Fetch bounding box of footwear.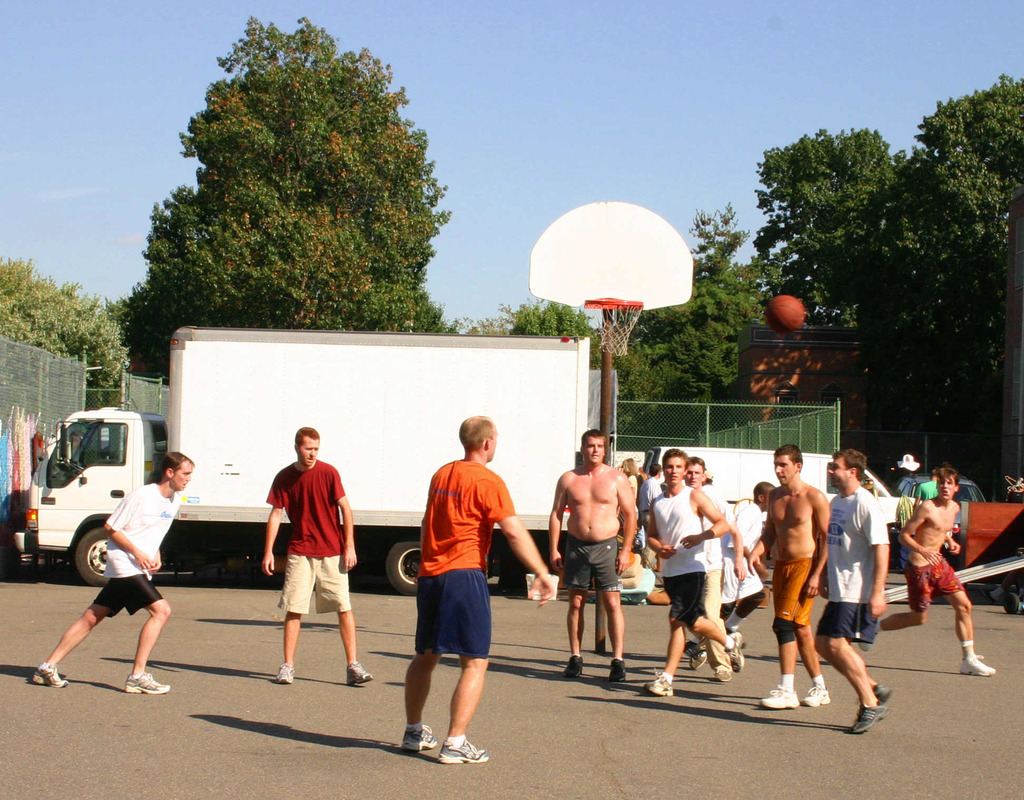
Bbox: pyautogui.locateOnScreen(347, 658, 371, 689).
